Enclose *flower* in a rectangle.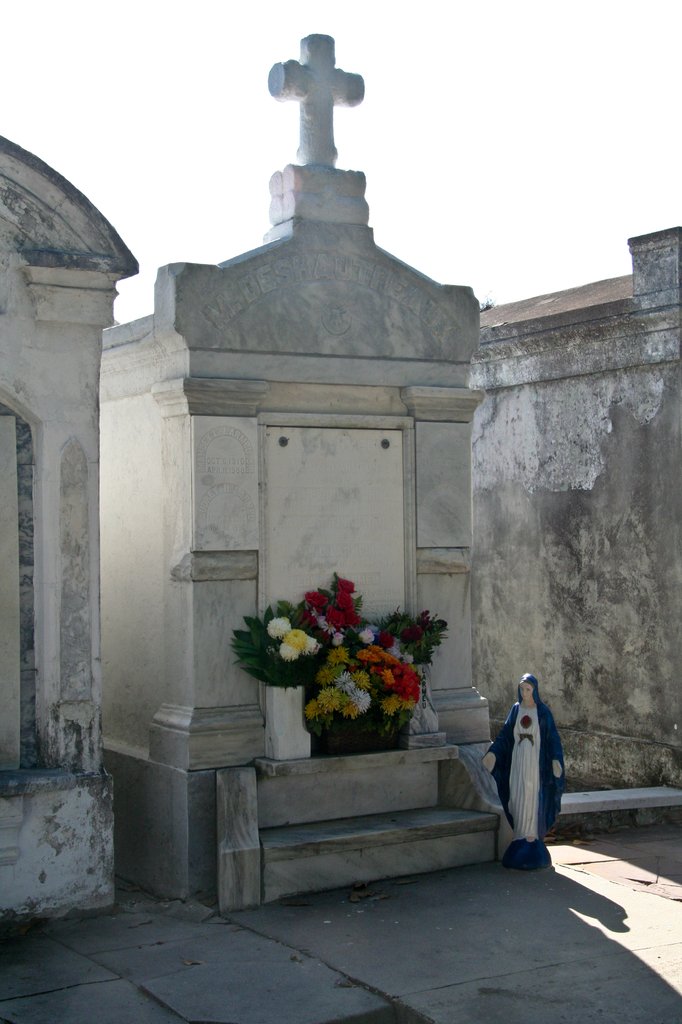
x1=349 y1=609 x2=363 y2=628.
